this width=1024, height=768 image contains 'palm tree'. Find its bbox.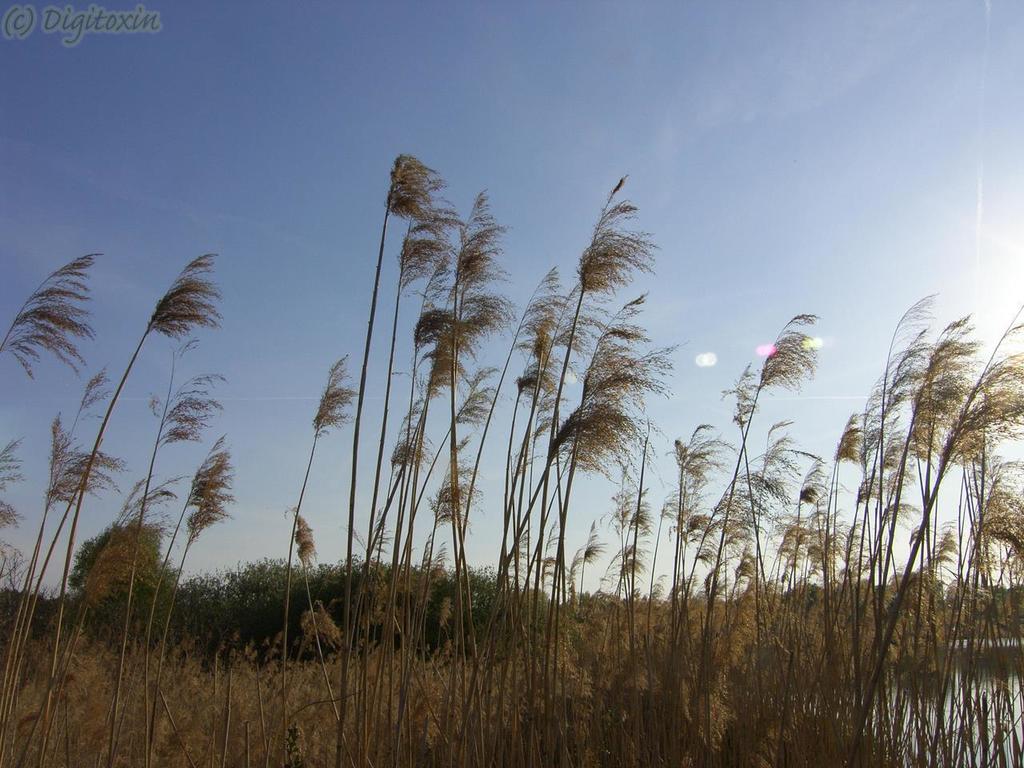
(743,330,792,598).
